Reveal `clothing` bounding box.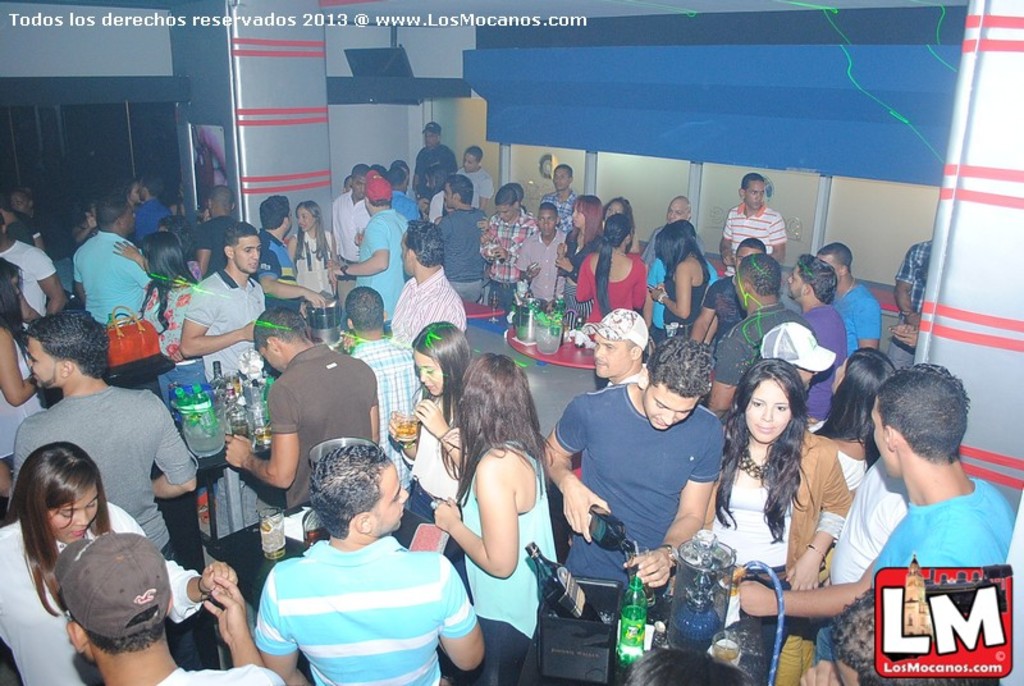
Revealed: (left=404, top=390, right=472, bottom=514).
